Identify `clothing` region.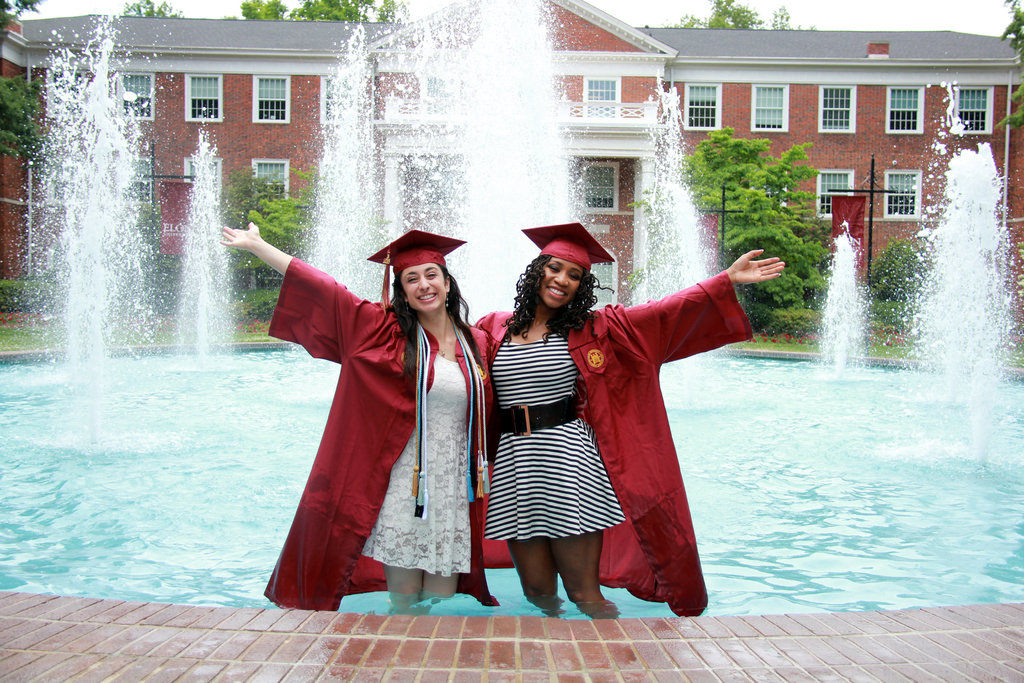
Region: 259/234/466/597.
